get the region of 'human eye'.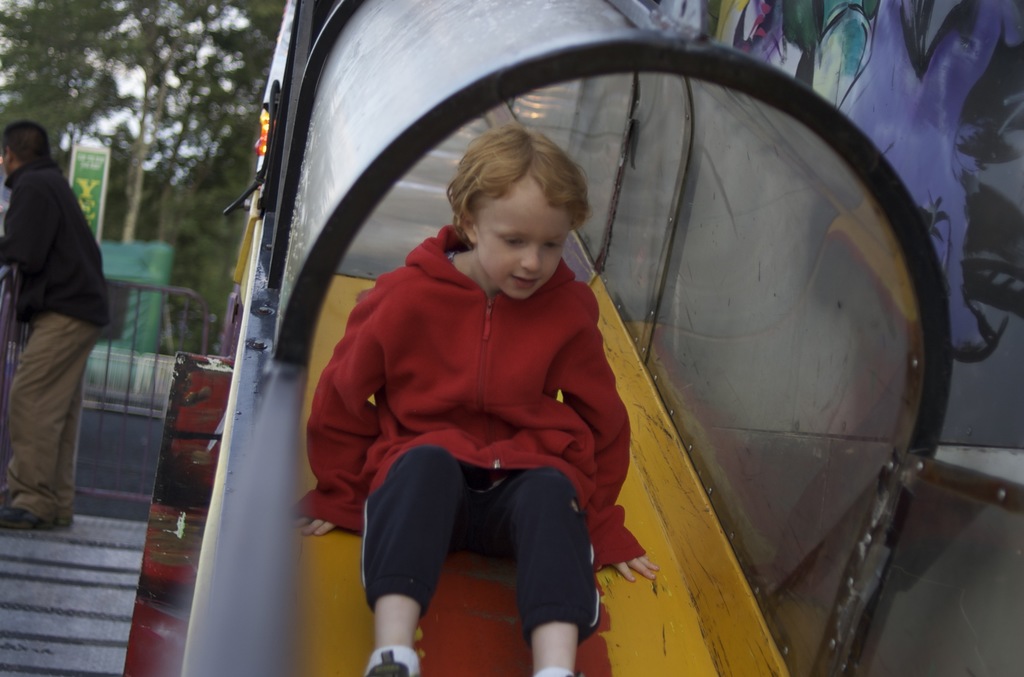
bbox(545, 236, 566, 252).
